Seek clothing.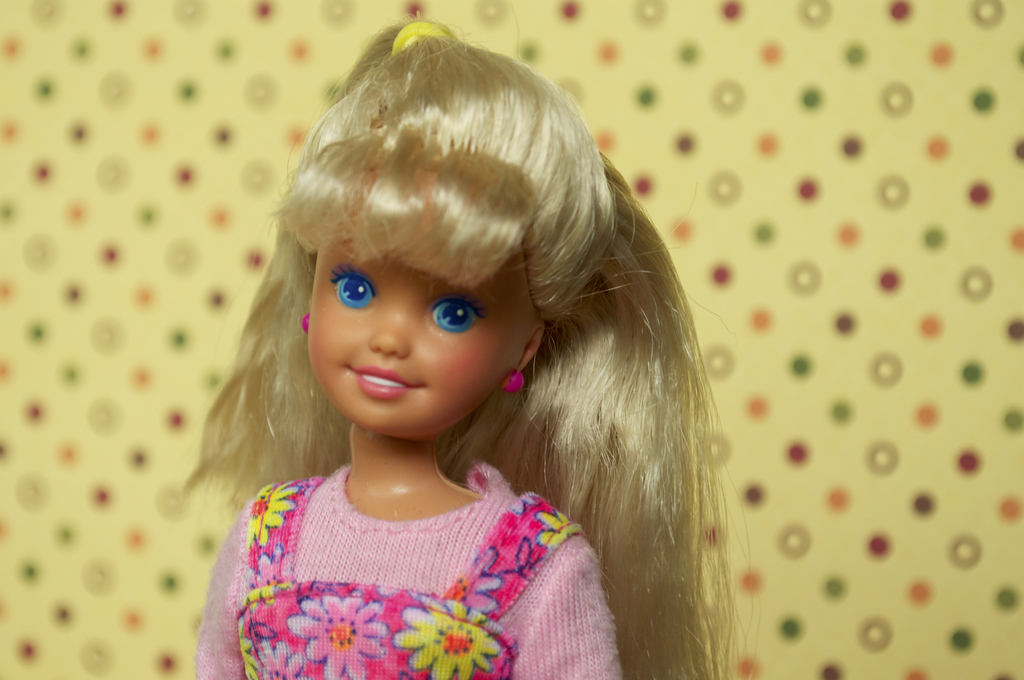
188,430,653,665.
